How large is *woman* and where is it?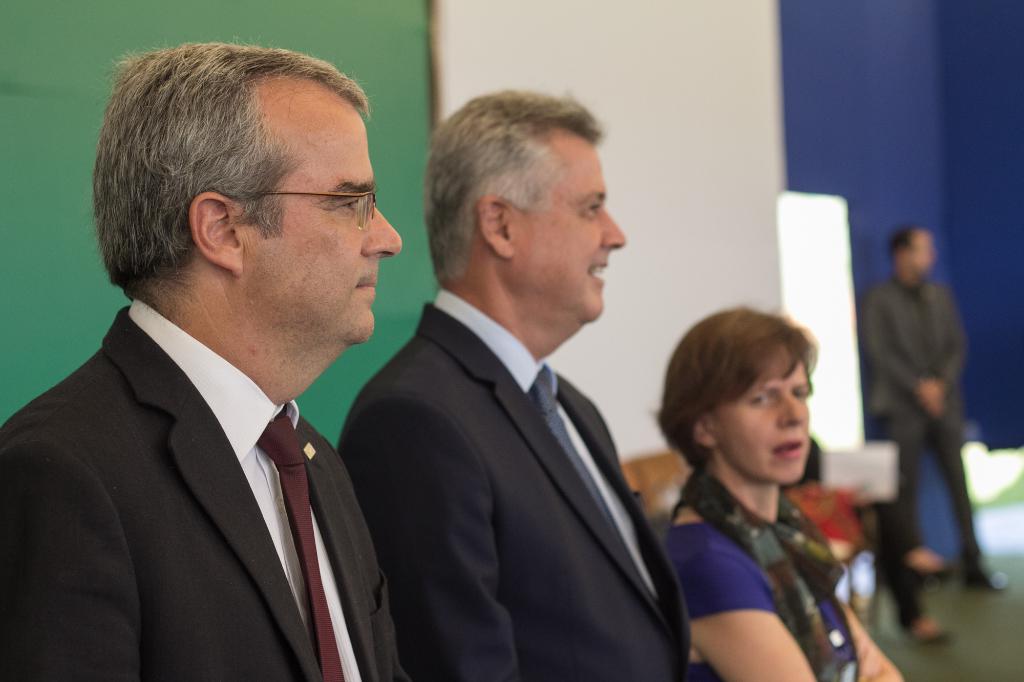
Bounding box: [left=637, top=299, right=911, bottom=672].
